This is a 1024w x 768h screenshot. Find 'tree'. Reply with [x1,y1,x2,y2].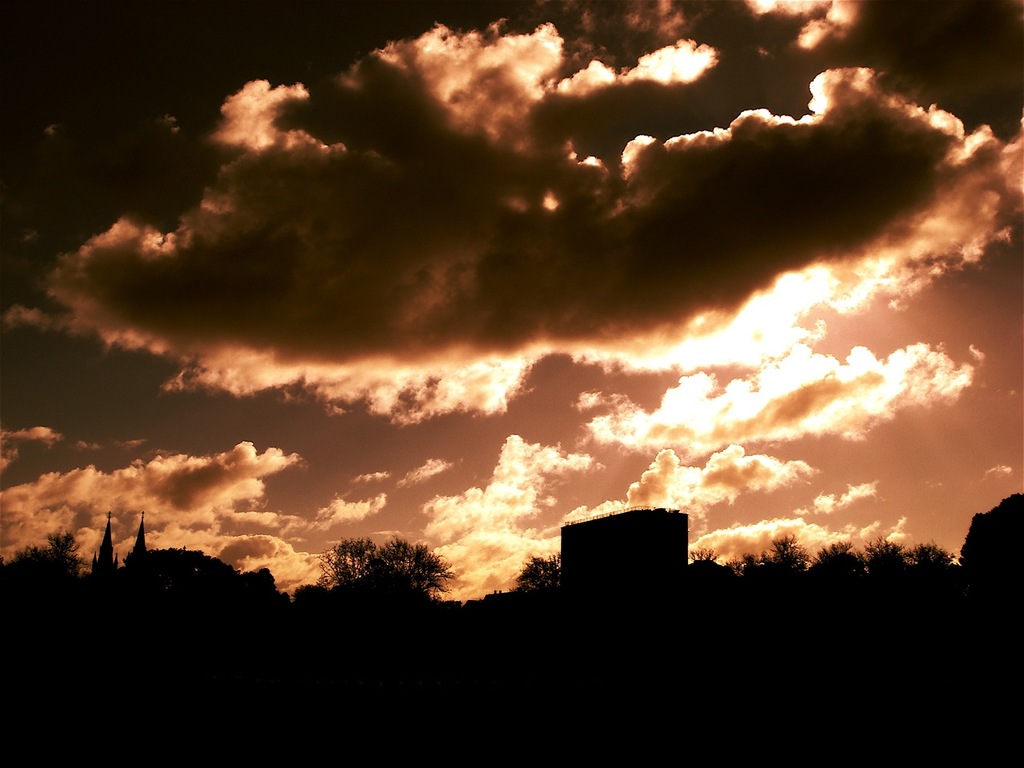
[8,534,96,586].
